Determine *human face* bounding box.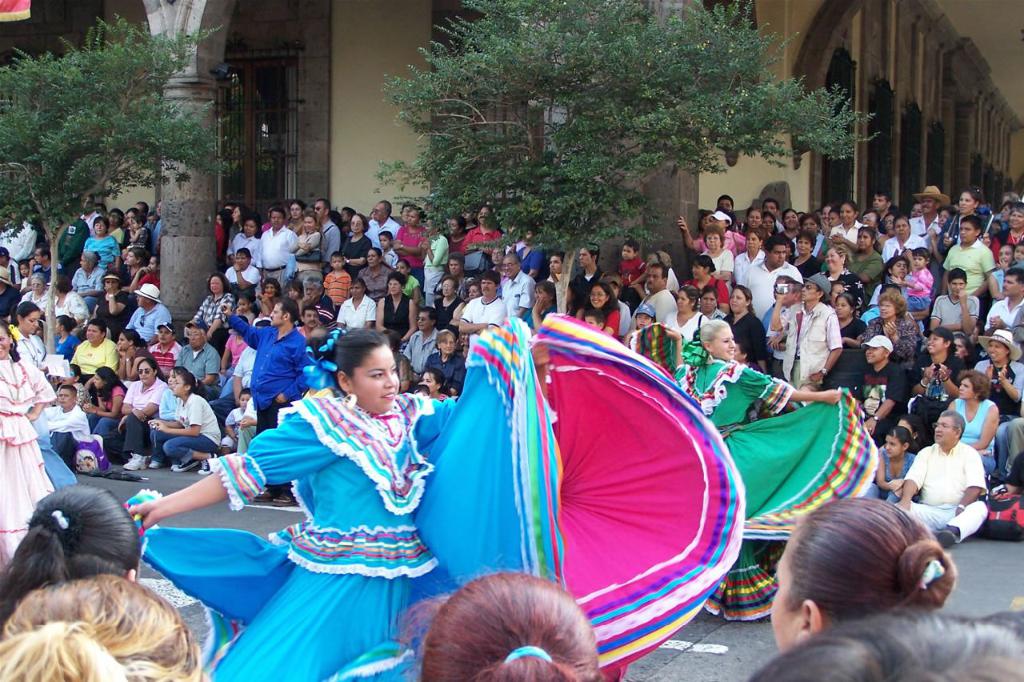
Determined: select_region(474, 203, 491, 224).
